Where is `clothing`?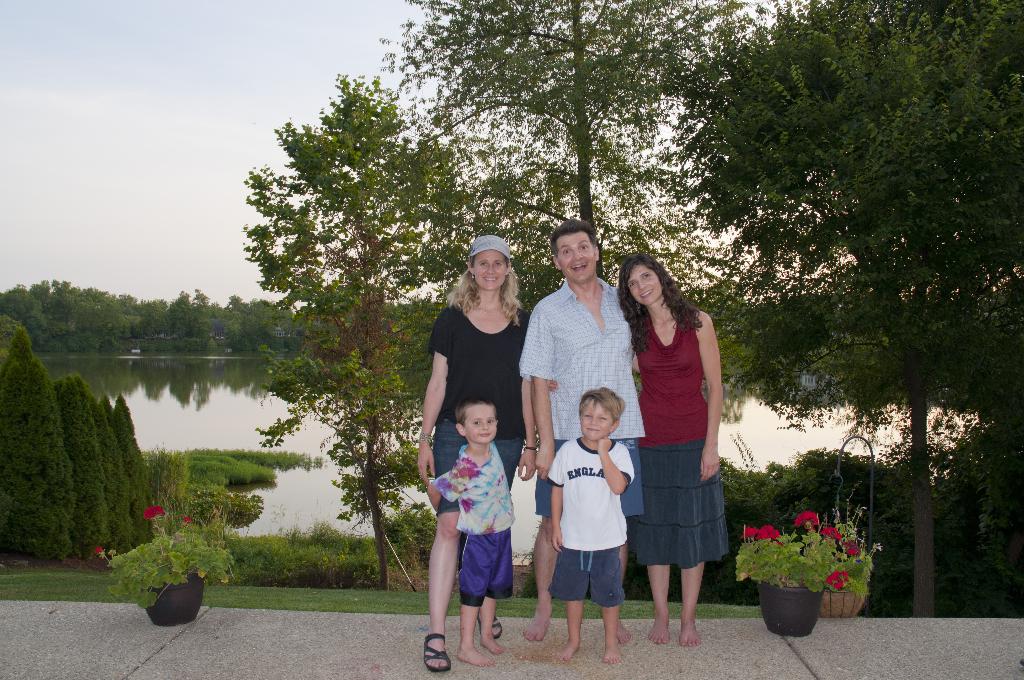
crop(635, 293, 733, 586).
